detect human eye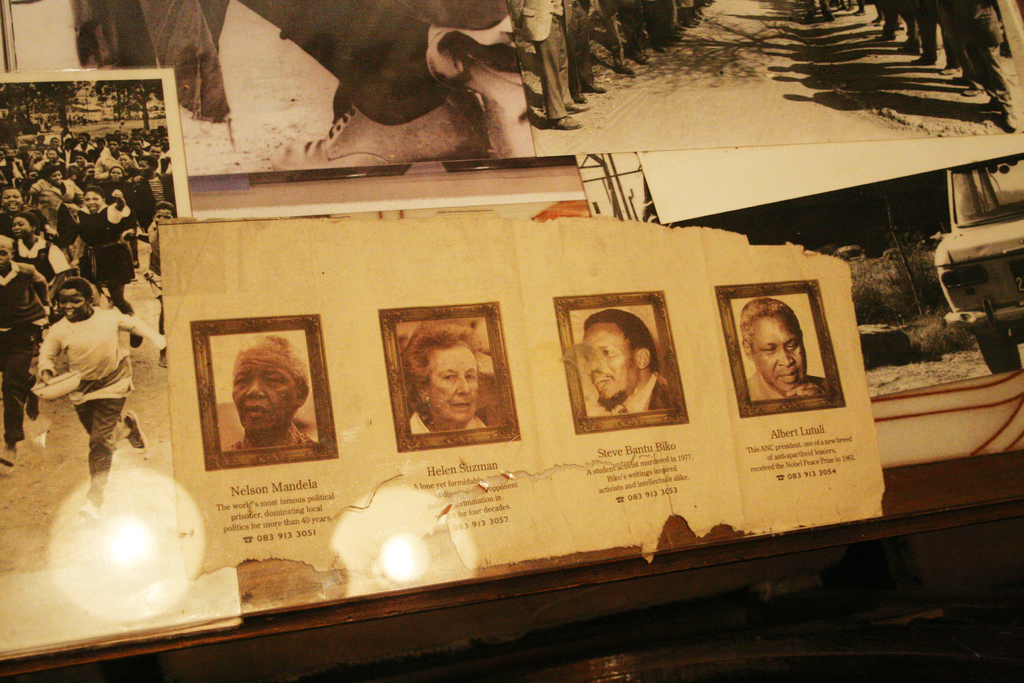
463:370:476:383
